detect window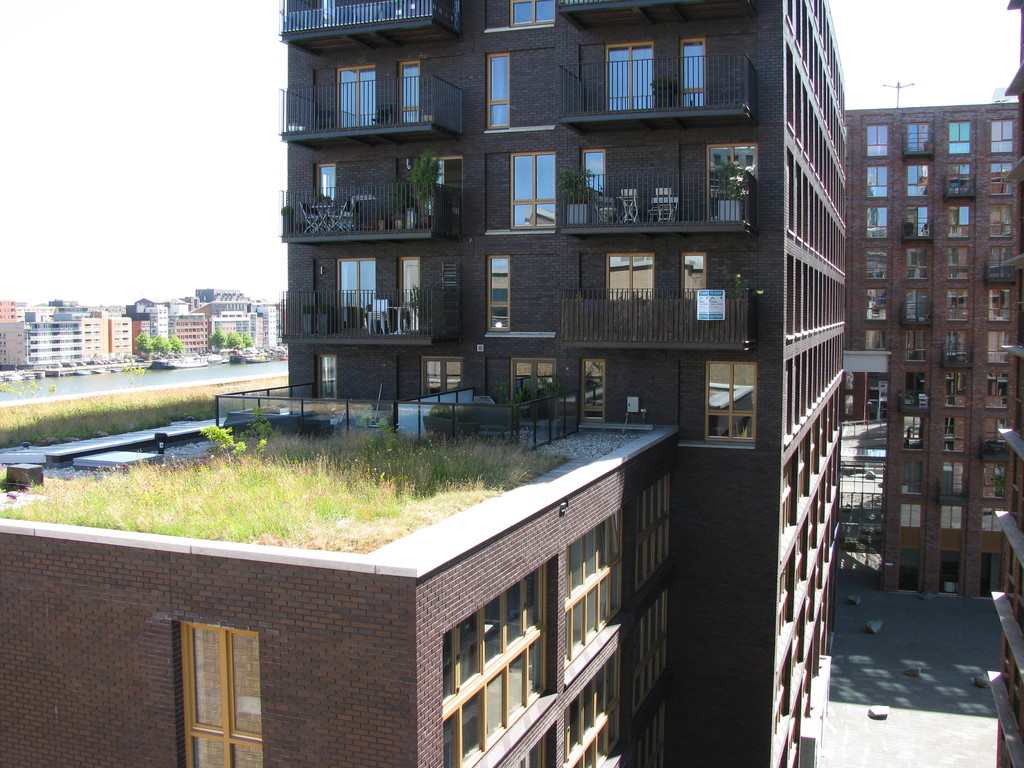
[991, 158, 1013, 199]
